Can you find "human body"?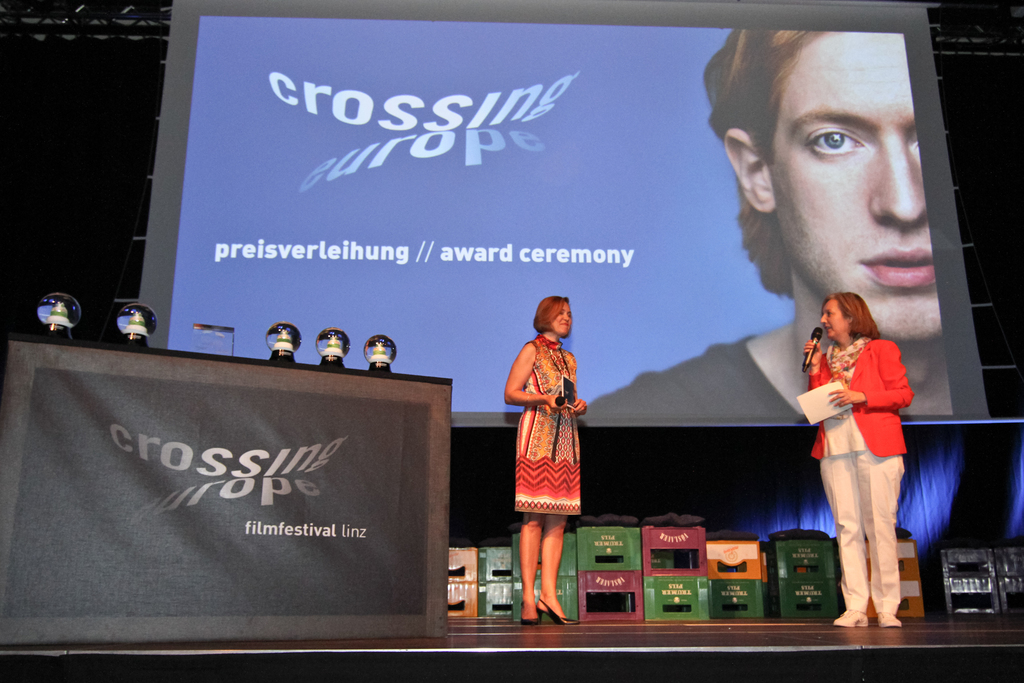
Yes, bounding box: bbox=(507, 279, 601, 635).
